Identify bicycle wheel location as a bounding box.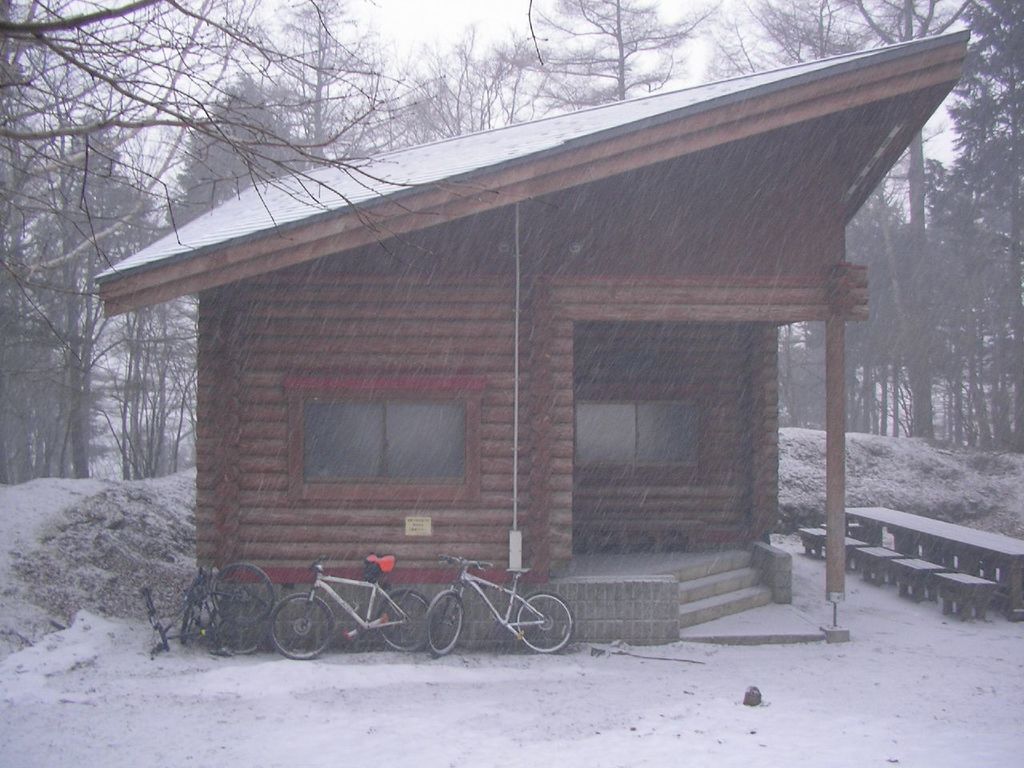
<bbox>213, 598, 265, 654</bbox>.
